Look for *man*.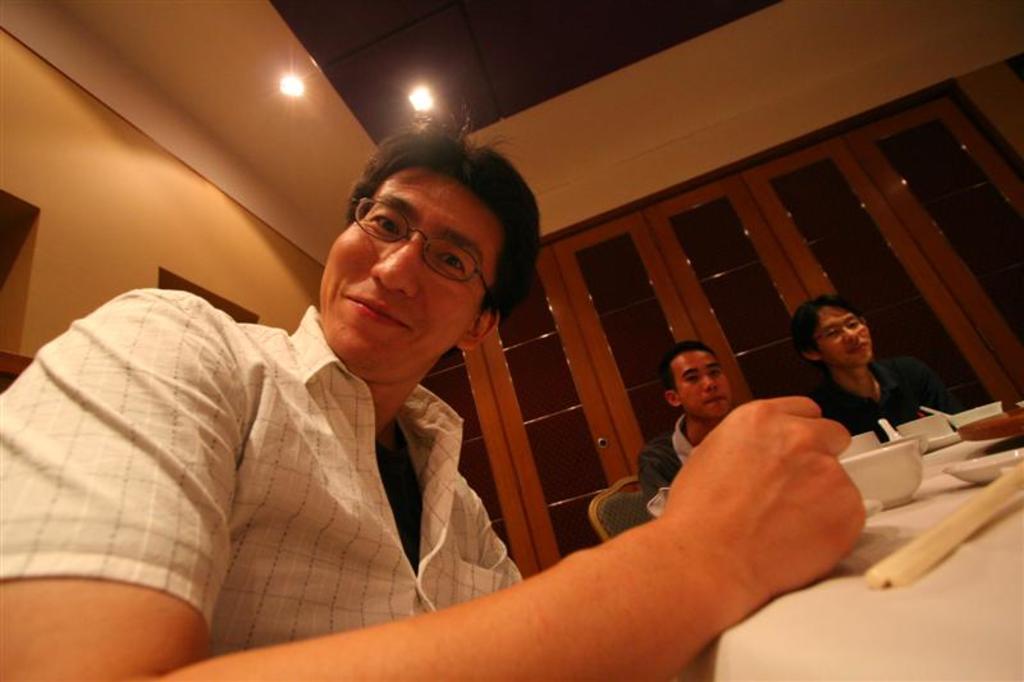
Found: BBox(796, 294, 963, 444).
